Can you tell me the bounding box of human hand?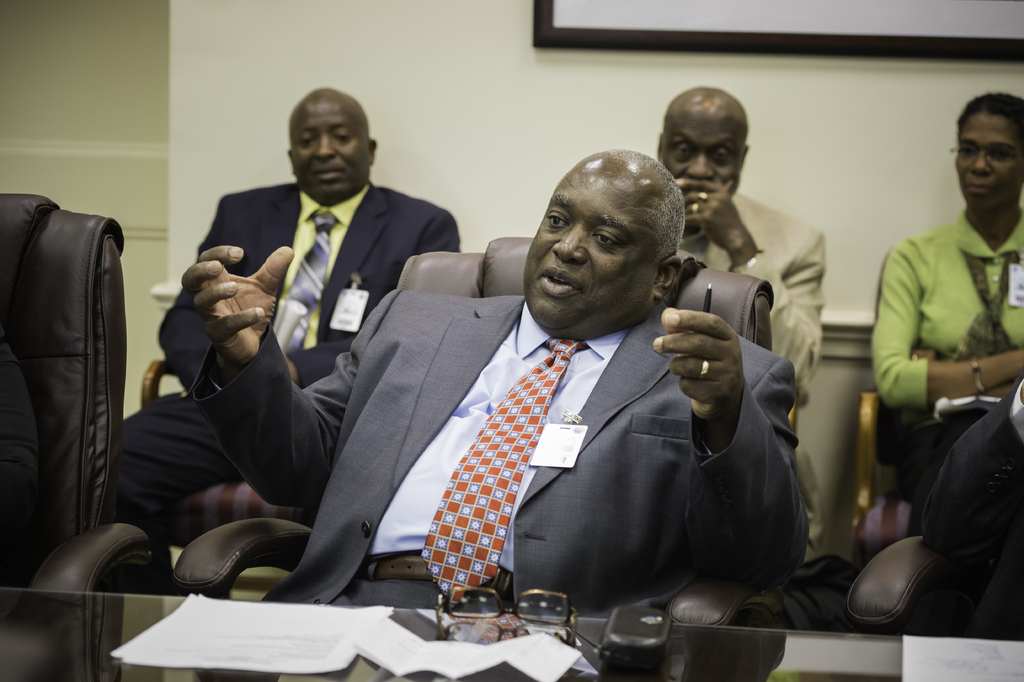
crop(667, 305, 757, 413).
